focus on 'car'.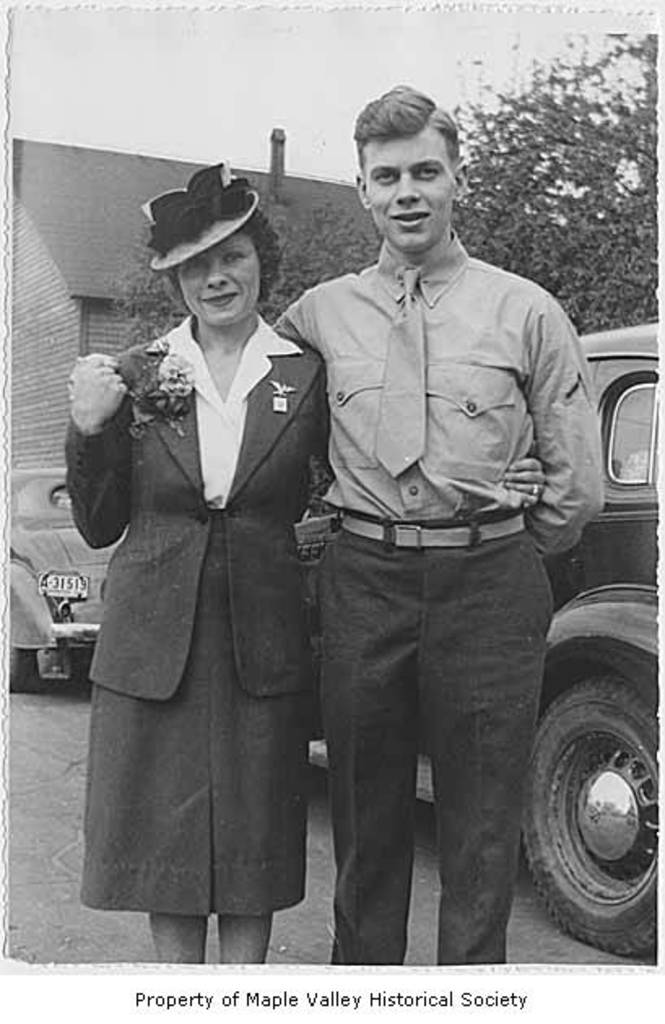
Focused at Rect(2, 463, 102, 702).
